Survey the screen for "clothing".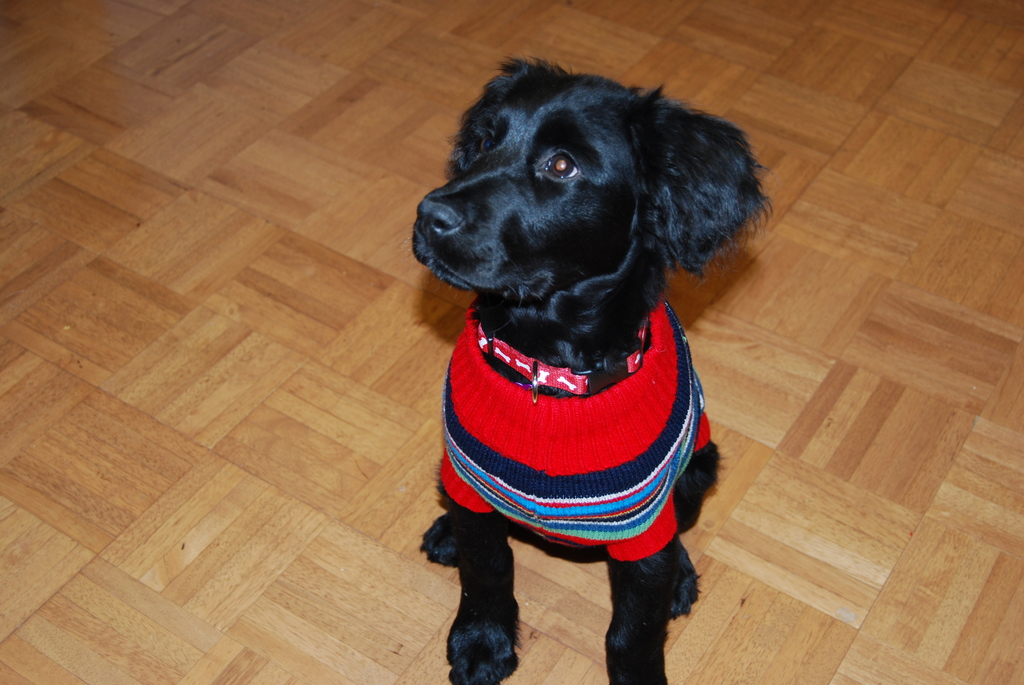
Survey found: bbox=[402, 303, 733, 599].
